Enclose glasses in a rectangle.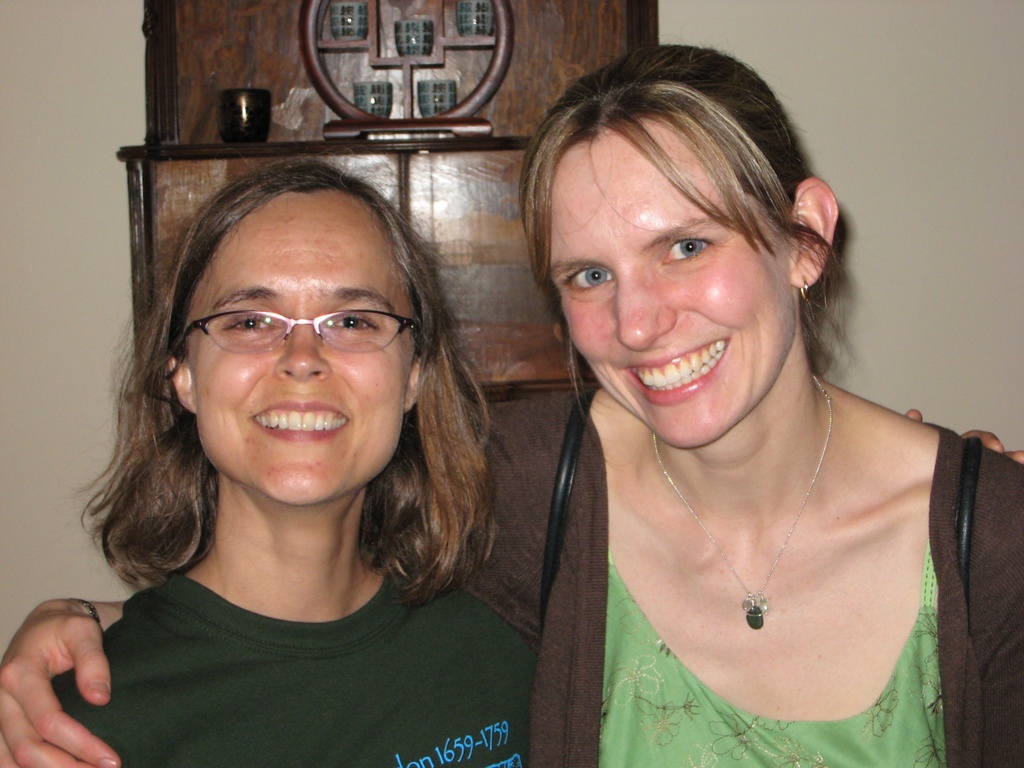
bbox=(173, 310, 427, 356).
